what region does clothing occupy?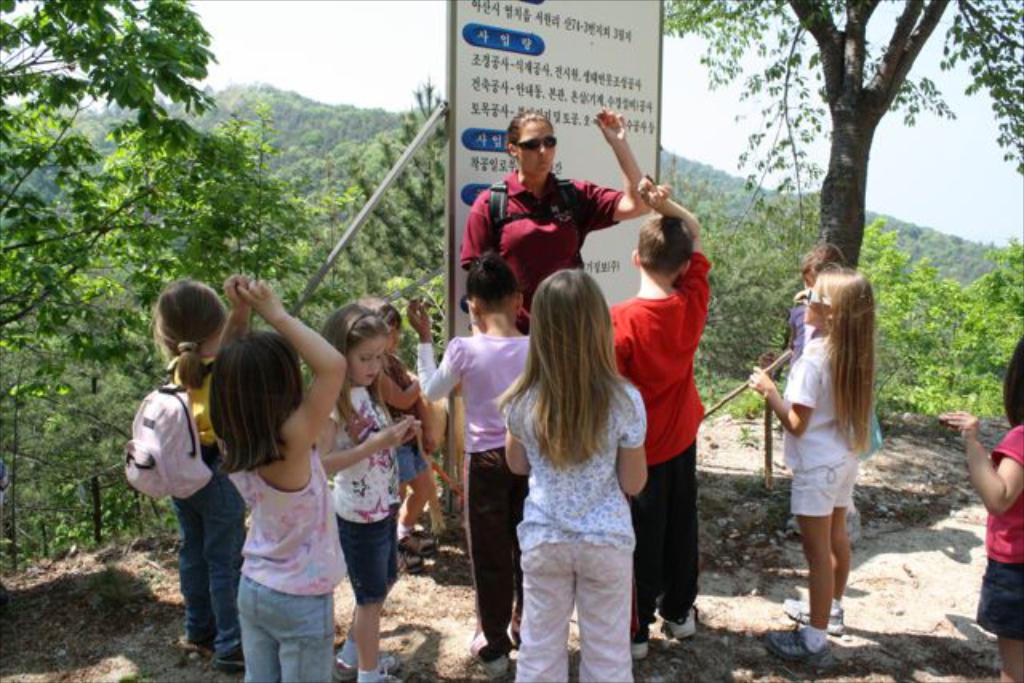
box(414, 315, 558, 654).
